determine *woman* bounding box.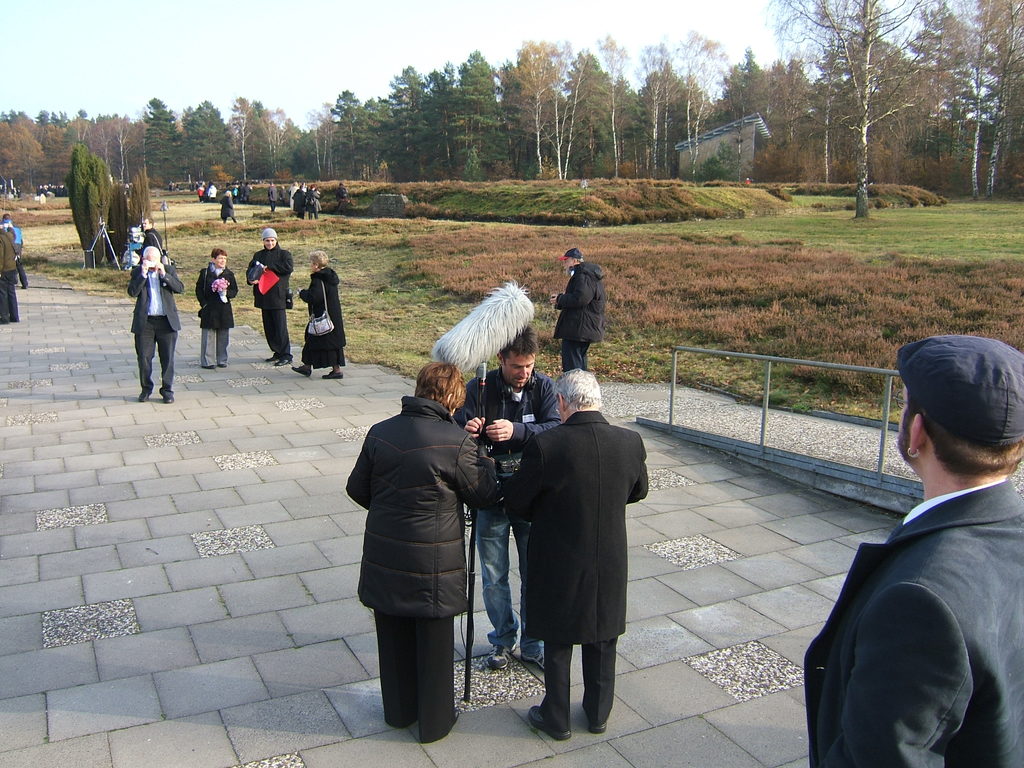
Determined: bbox=(219, 189, 236, 224).
